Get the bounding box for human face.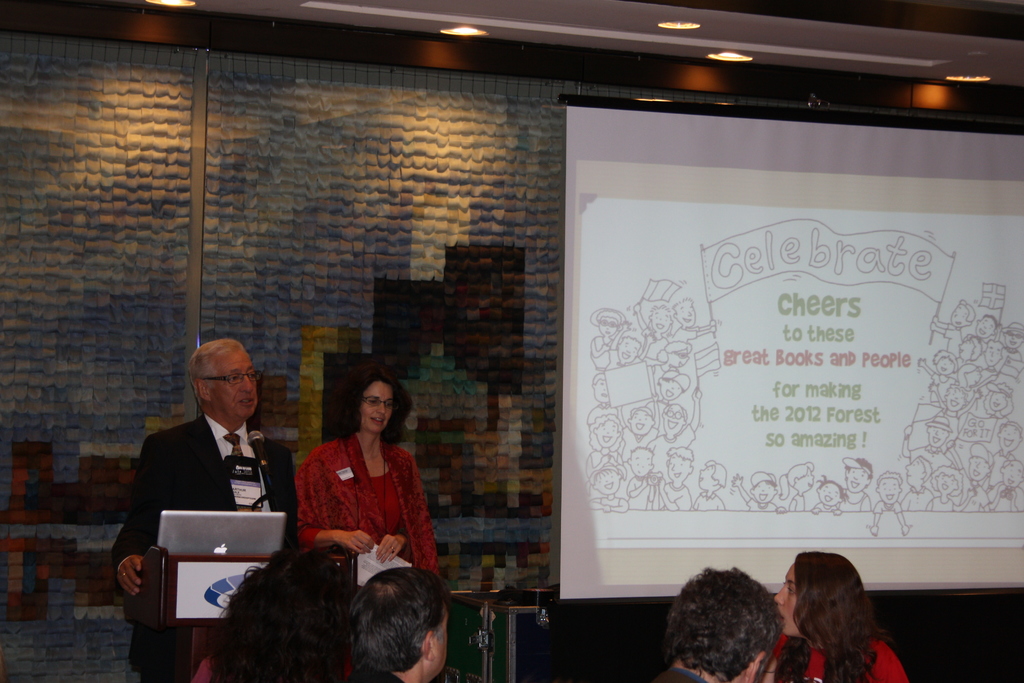
(x1=934, y1=355, x2=952, y2=374).
